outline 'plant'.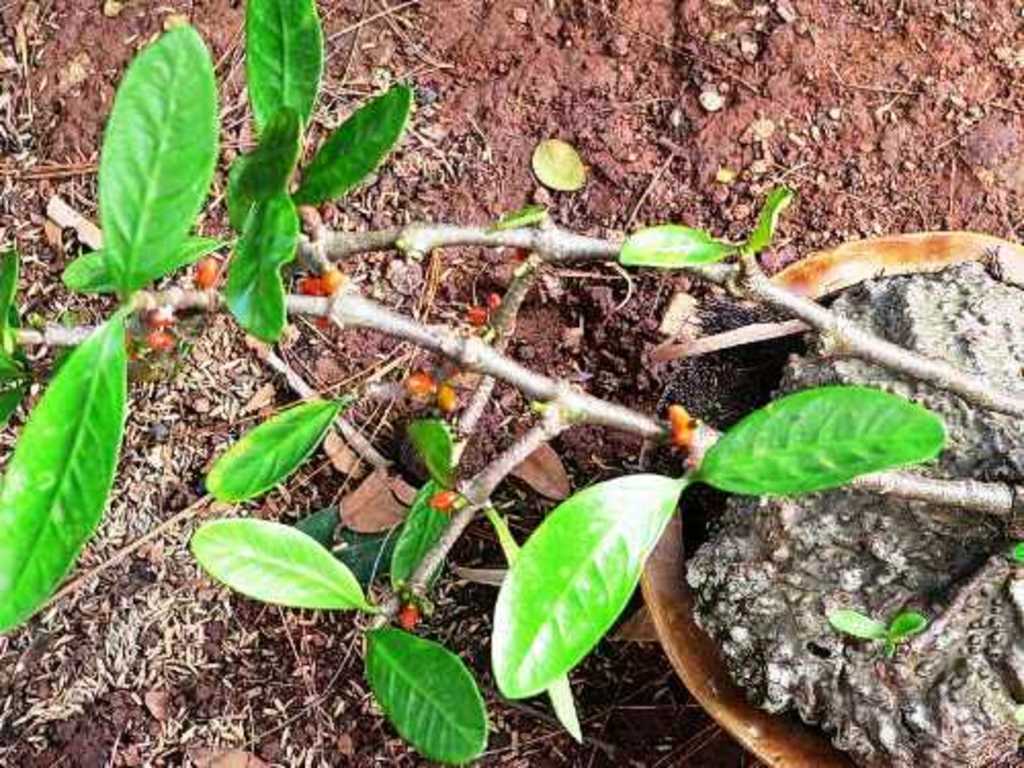
Outline: 0/0/1022/766.
